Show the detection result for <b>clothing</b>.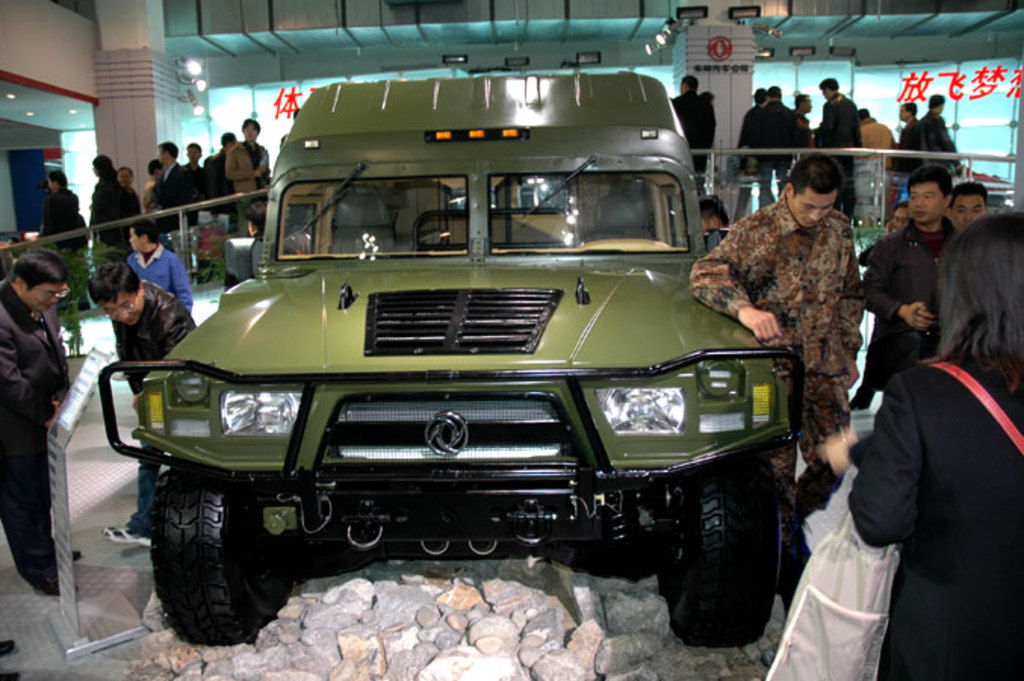
region(852, 345, 1022, 679).
